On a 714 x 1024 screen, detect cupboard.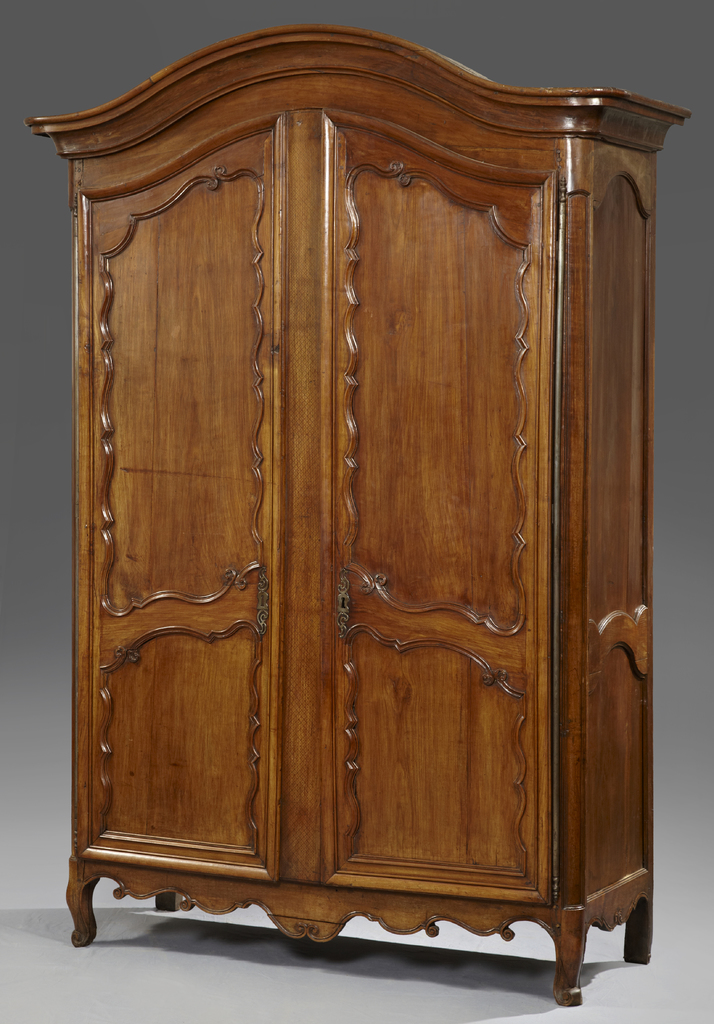
pyautogui.locateOnScreen(26, 24, 685, 1011).
